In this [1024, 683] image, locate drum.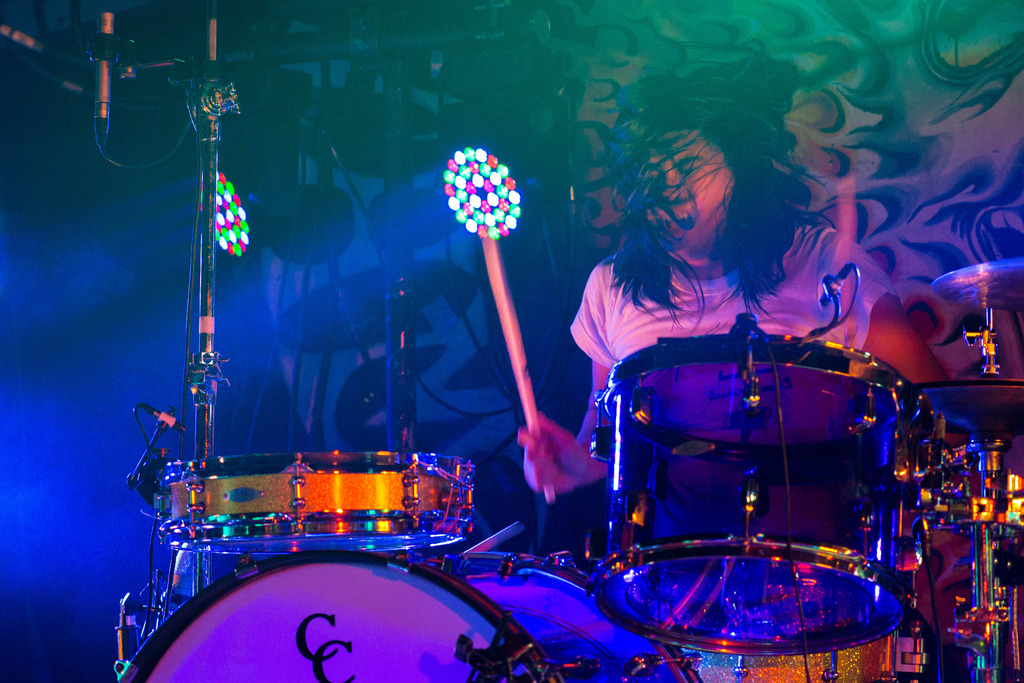
Bounding box: {"left": 694, "top": 633, "right": 899, "bottom": 682}.
